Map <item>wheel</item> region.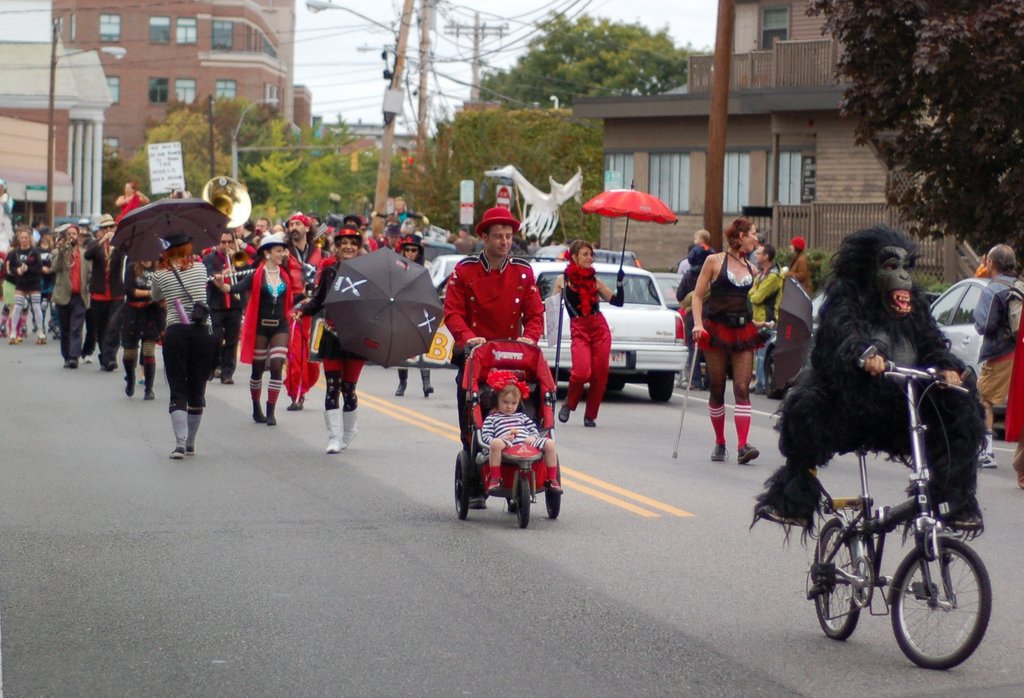
Mapped to [647,369,678,405].
